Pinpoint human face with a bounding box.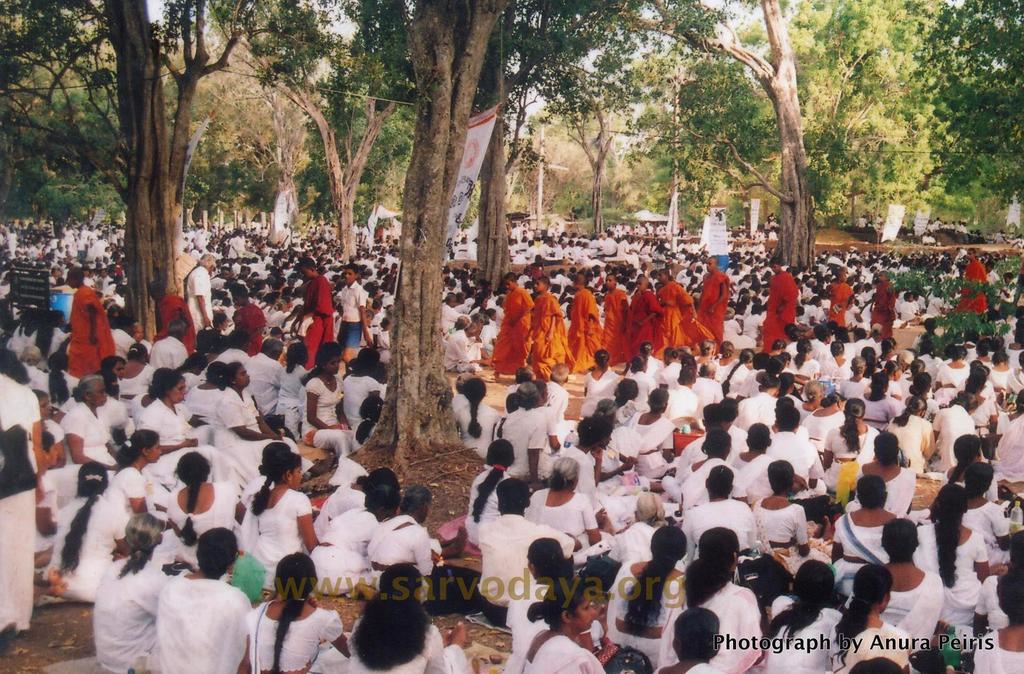
select_region(771, 264, 778, 271).
